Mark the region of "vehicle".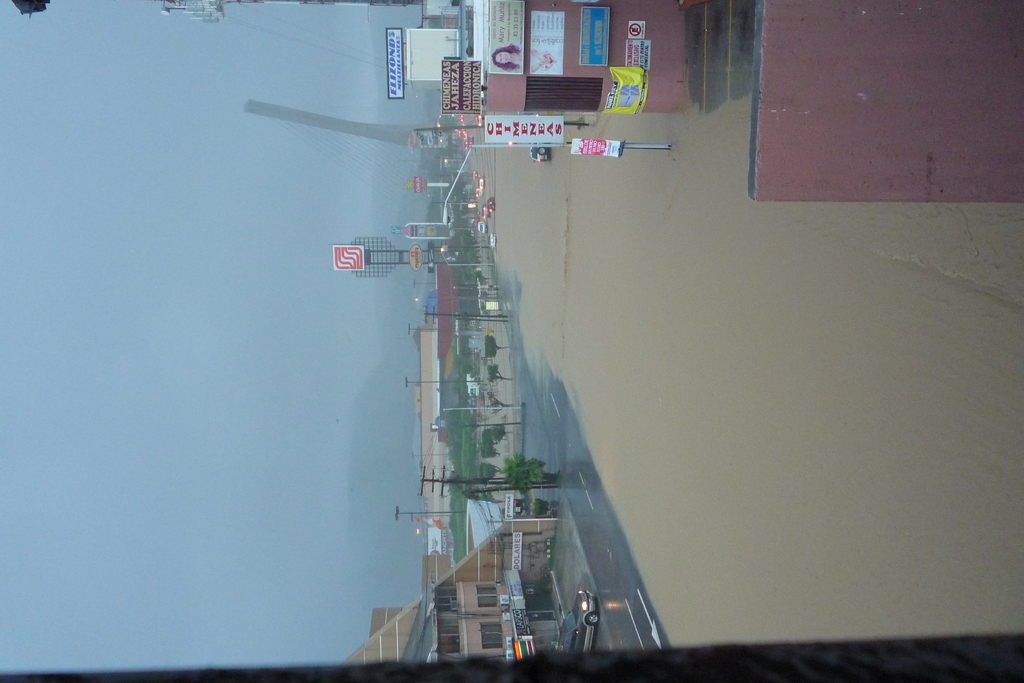
Region: {"left": 465, "top": 171, "right": 478, "bottom": 185}.
